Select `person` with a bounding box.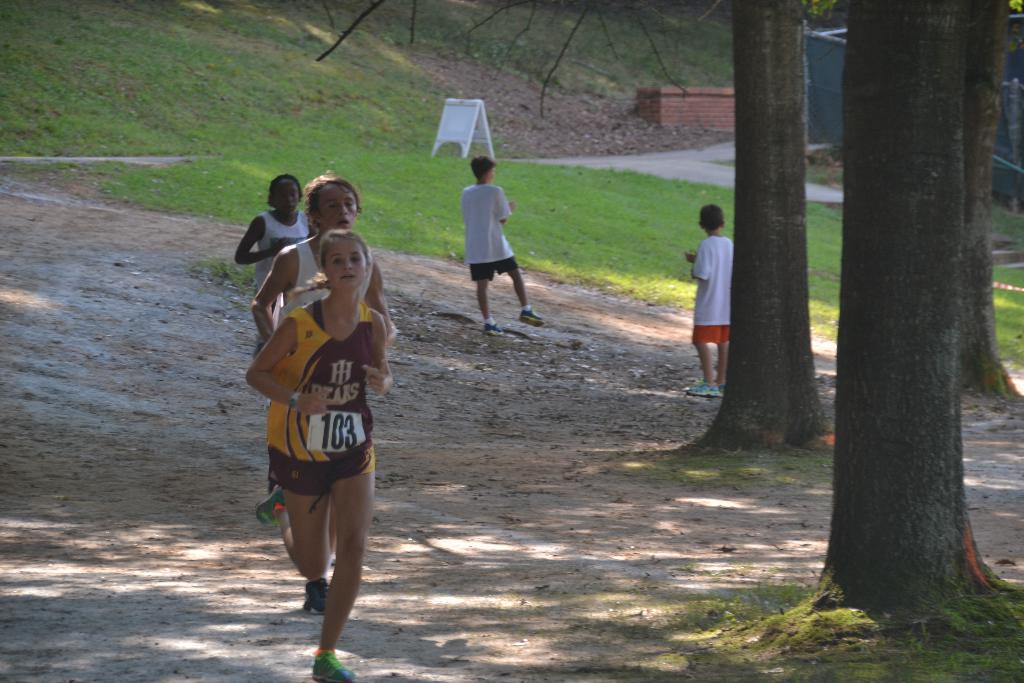
682,201,727,398.
